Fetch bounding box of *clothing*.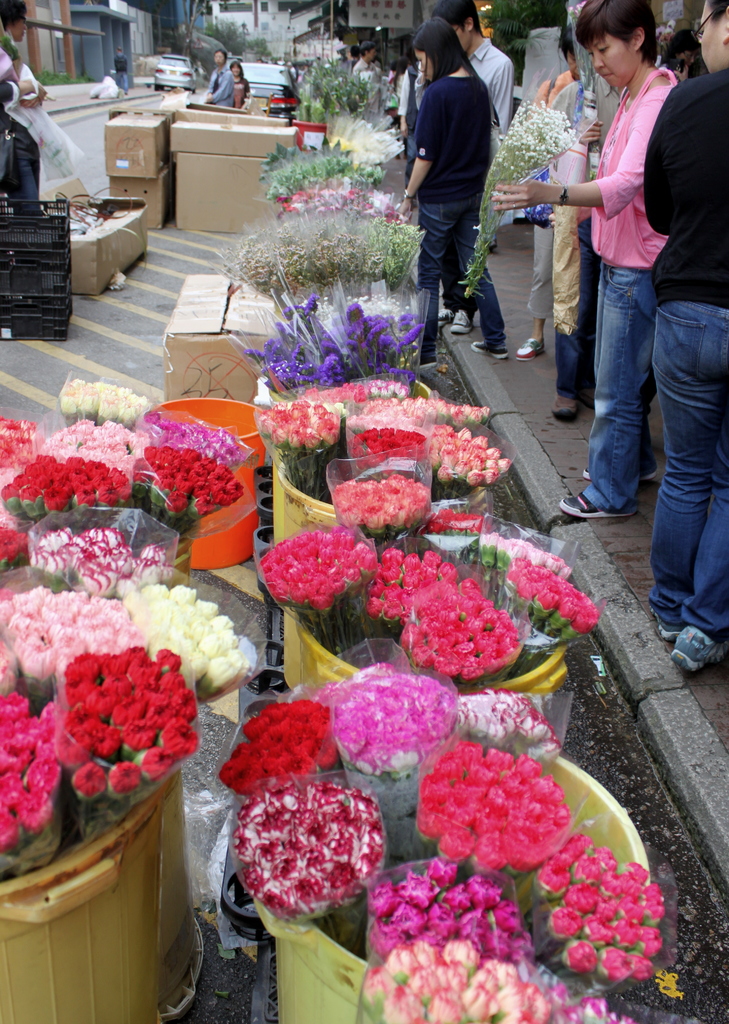
Bbox: [left=576, top=61, right=681, bottom=508].
